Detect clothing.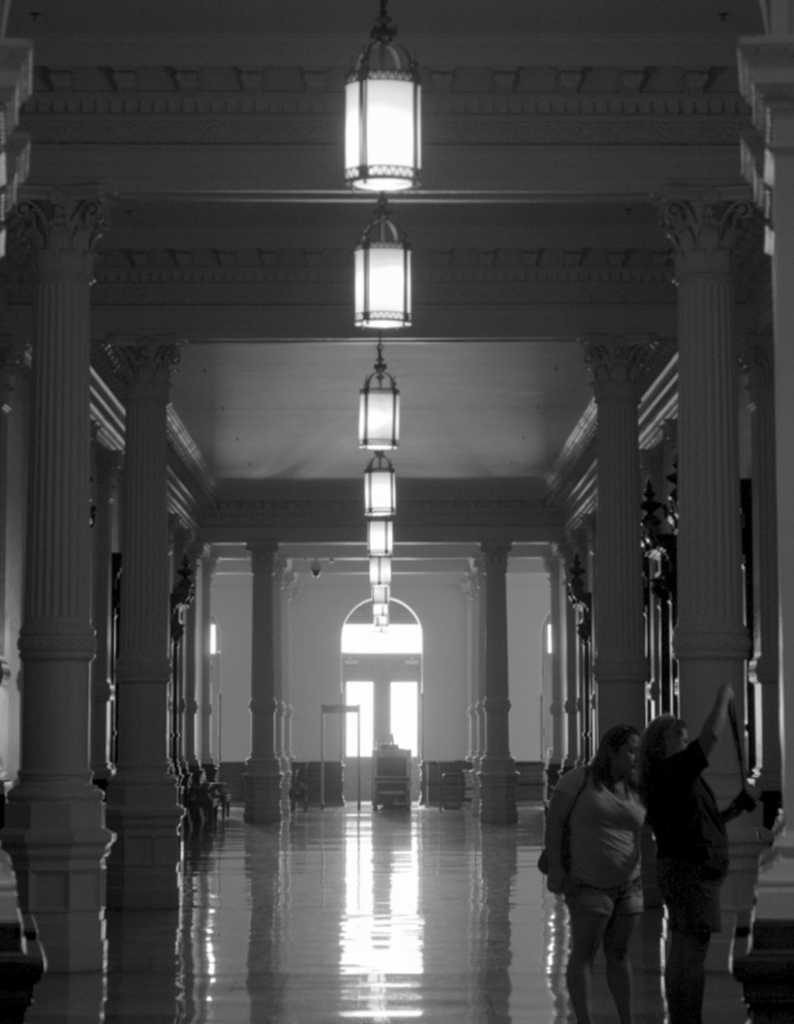
Detected at (left=652, top=734, right=722, bottom=940).
